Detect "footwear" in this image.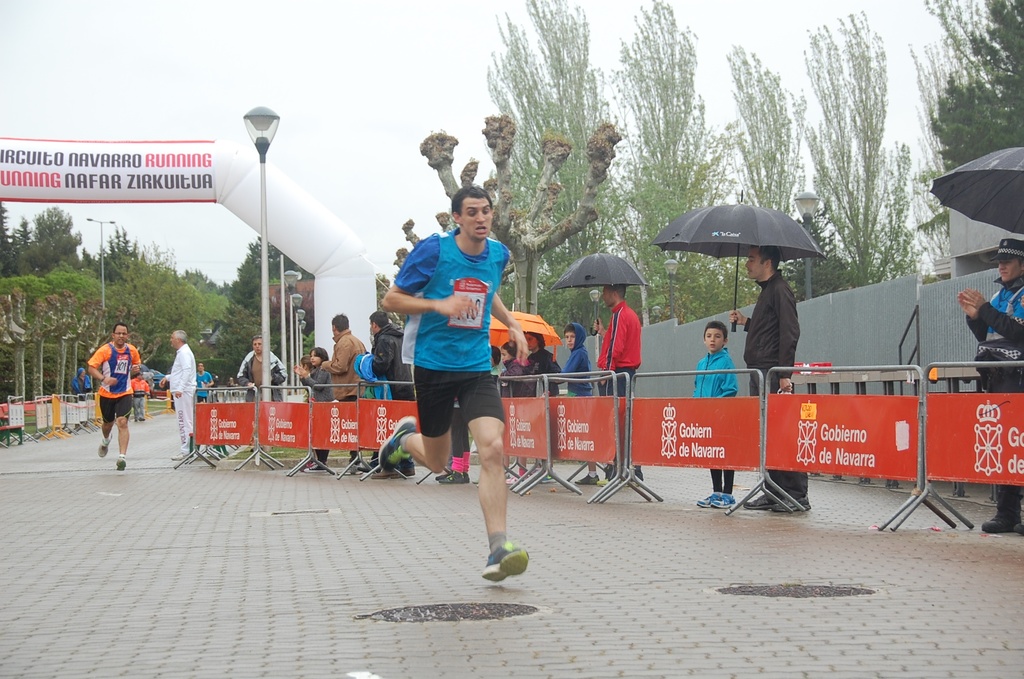
Detection: BBox(461, 473, 471, 484).
